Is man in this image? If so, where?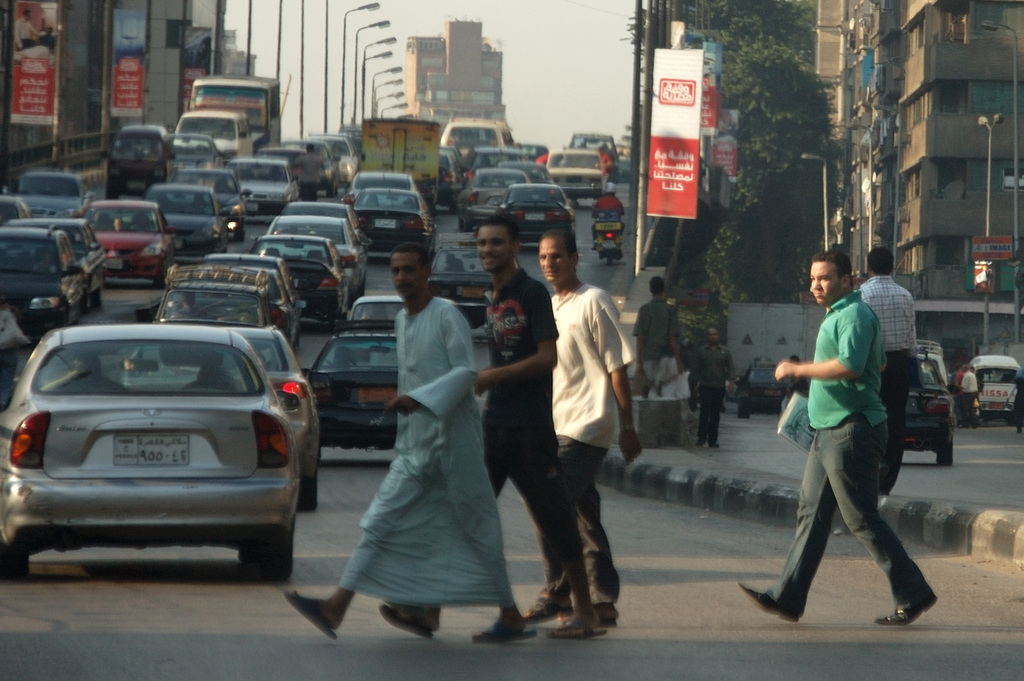
Yes, at crop(380, 224, 607, 641).
